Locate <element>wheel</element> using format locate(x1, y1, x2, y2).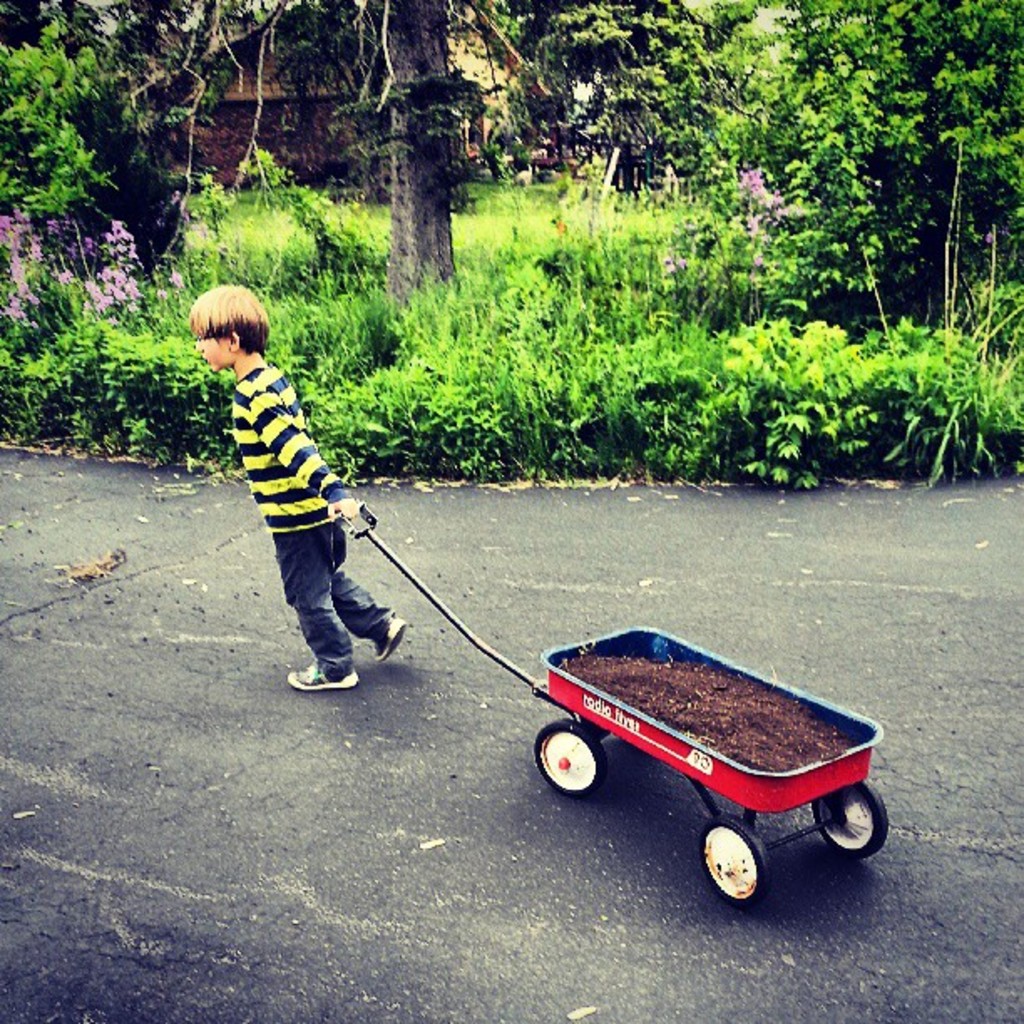
locate(701, 810, 773, 912).
